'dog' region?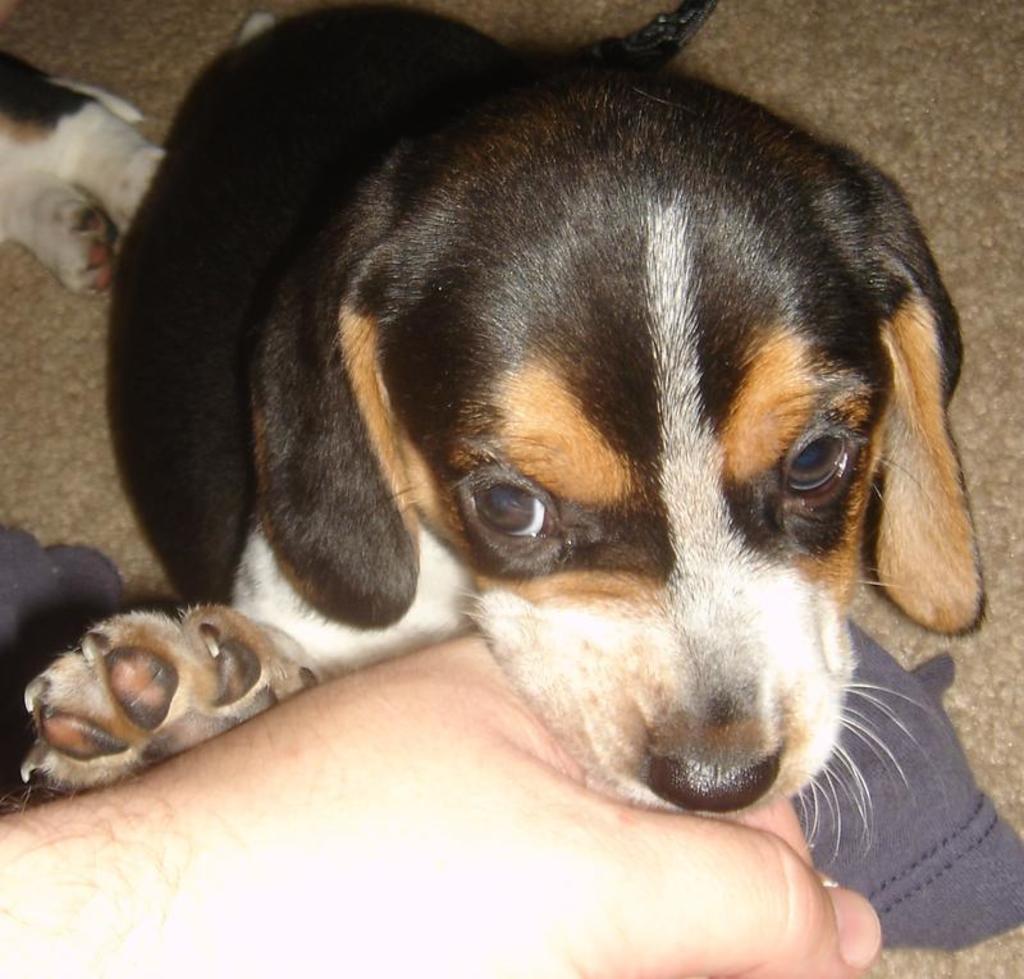
x1=0 y1=0 x2=993 y2=869
